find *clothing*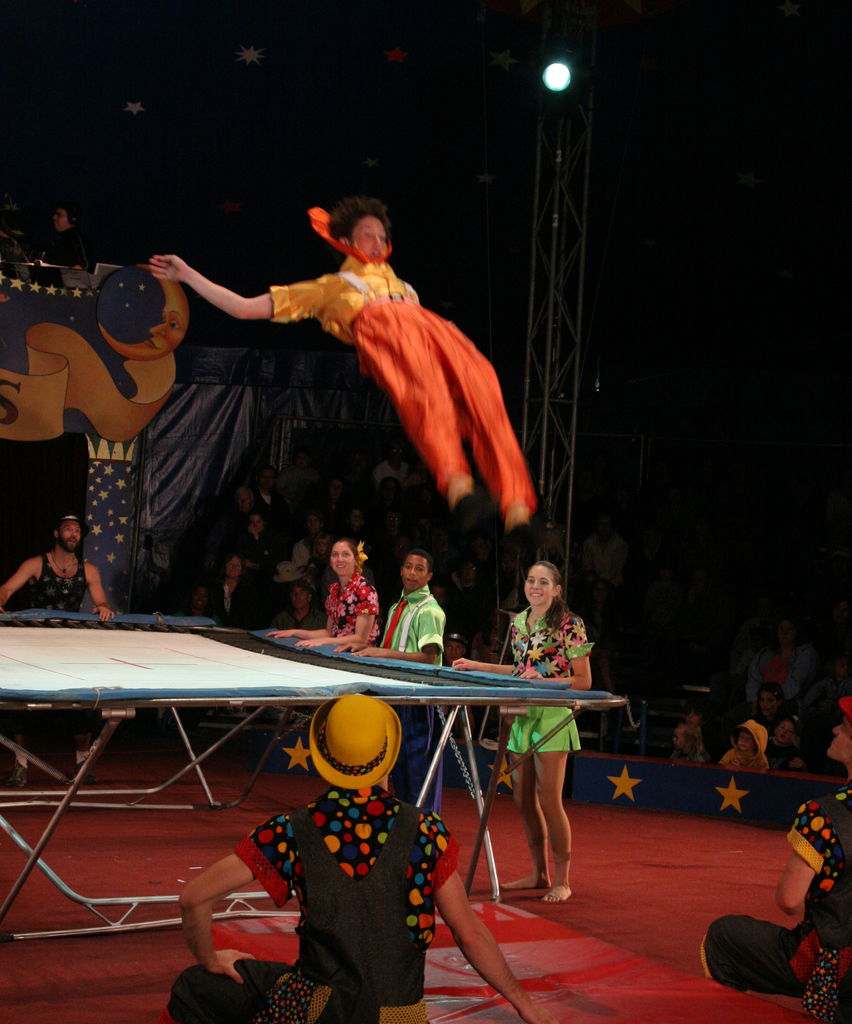
328 575 375 649
